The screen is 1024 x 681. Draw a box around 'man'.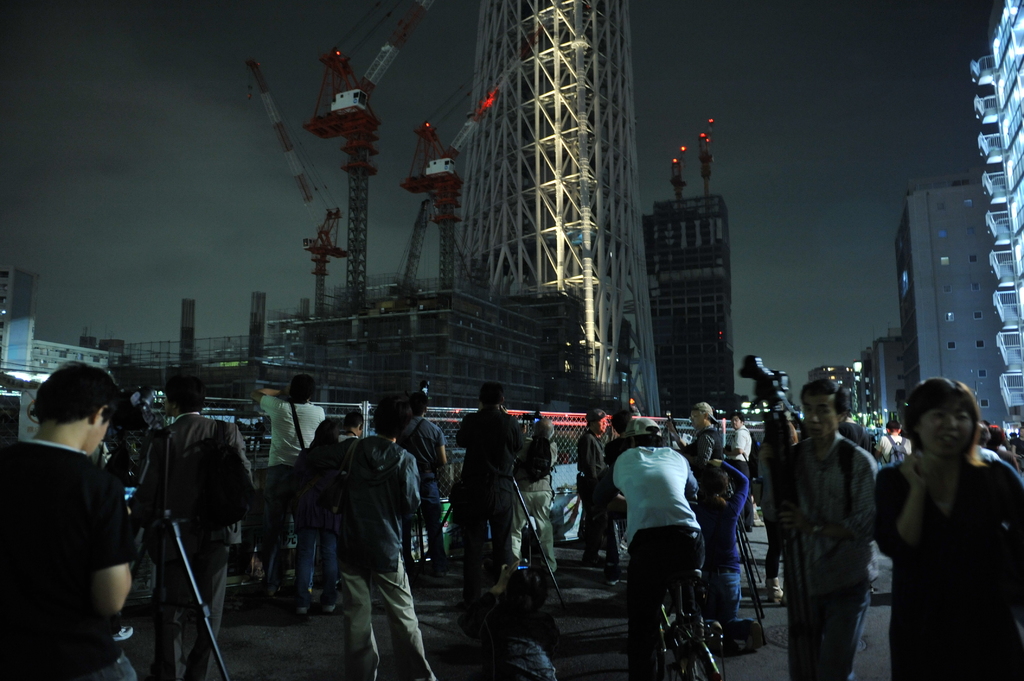
l=459, t=389, r=529, b=572.
